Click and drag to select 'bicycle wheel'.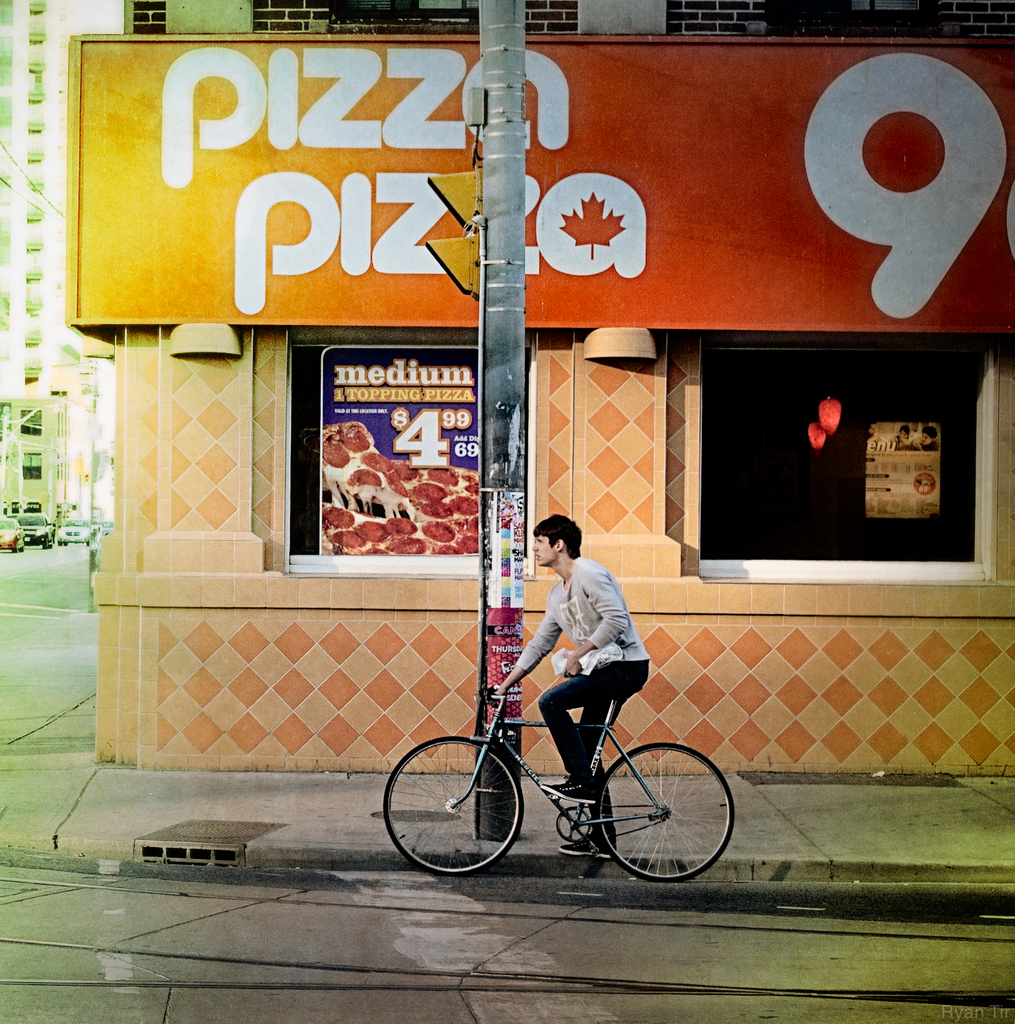
Selection: (x1=605, y1=733, x2=721, y2=880).
